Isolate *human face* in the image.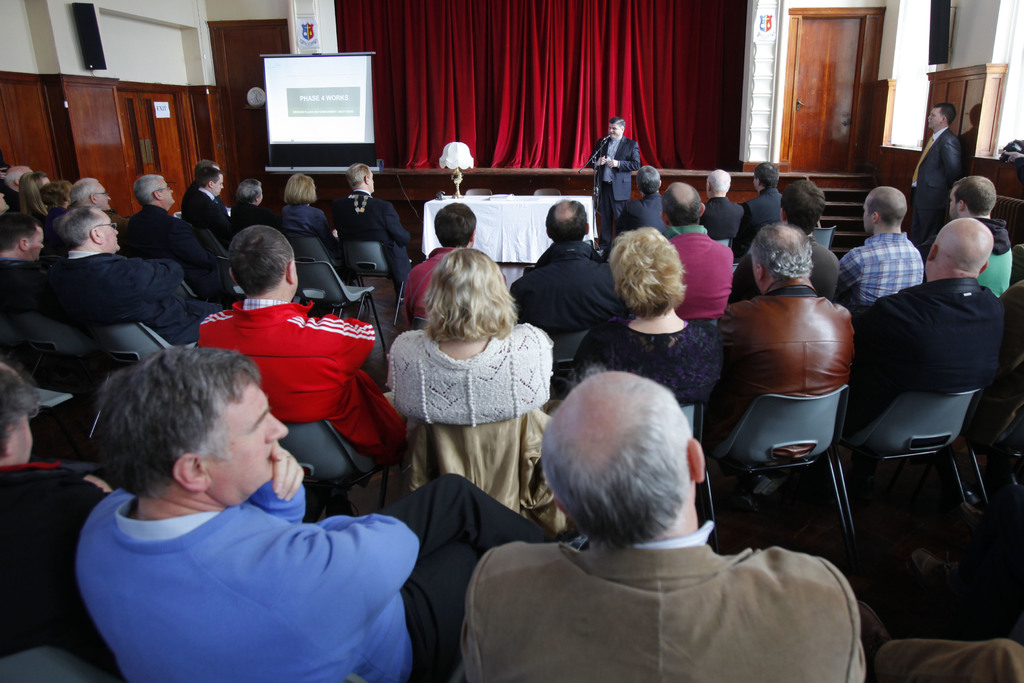
Isolated region: x1=0, y1=193, x2=9, y2=214.
